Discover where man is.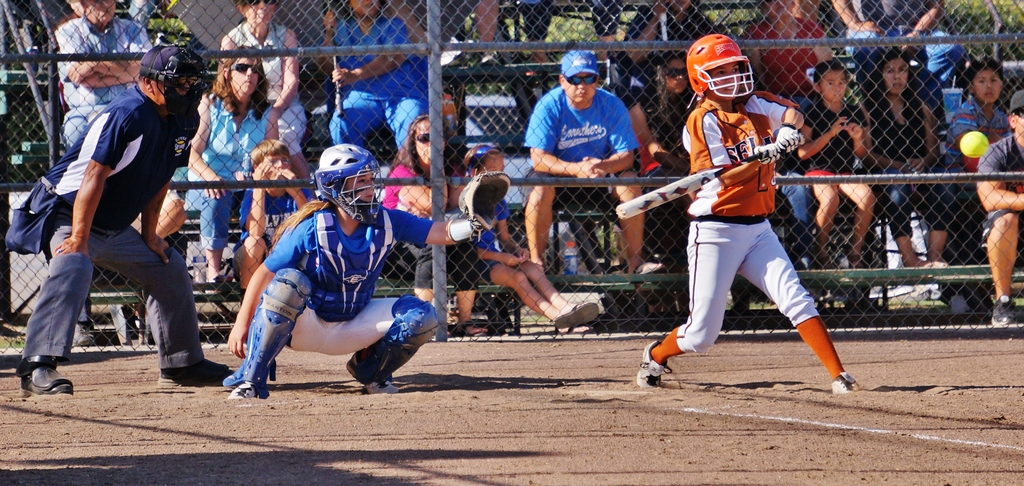
Discovered at <region>524, 49, 644, 284</region>.
